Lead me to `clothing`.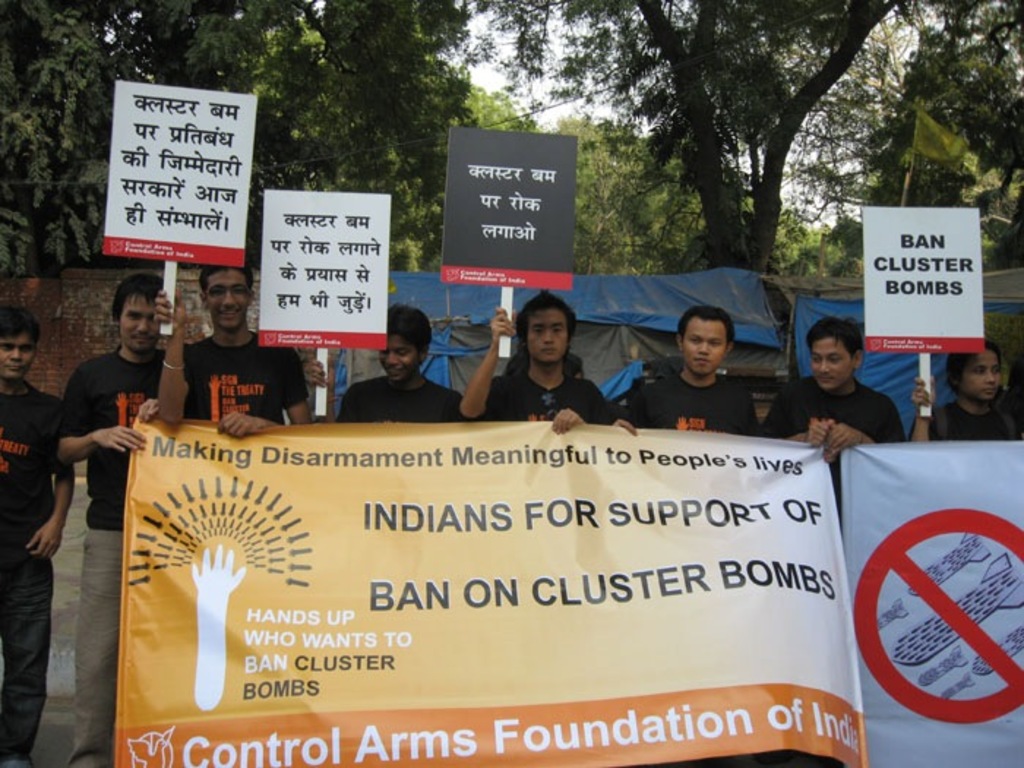
Lead to bbox=[60, 355, 165, 767].
